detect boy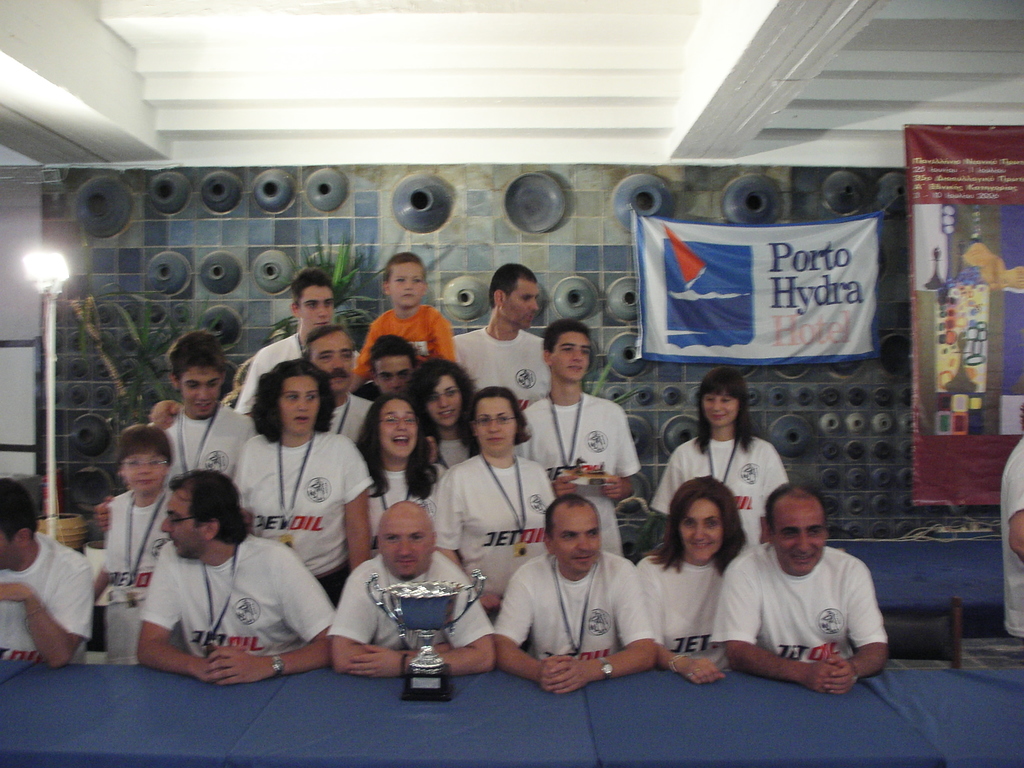
box=[233, 266, 360, 417]
